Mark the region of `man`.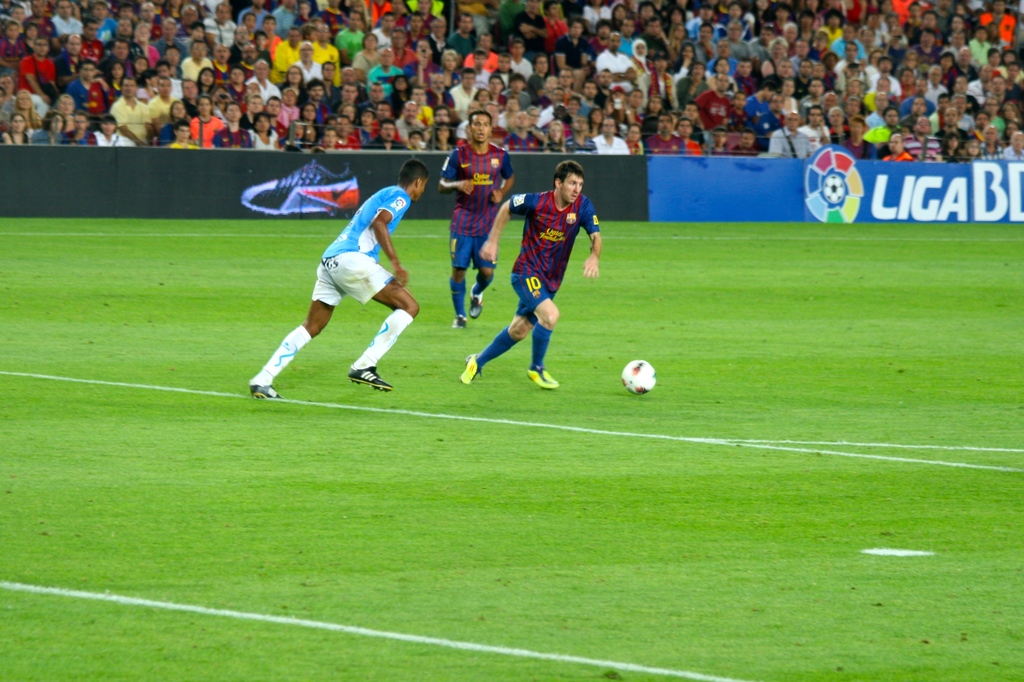
Region: crop(203, 0, 240, 49).
